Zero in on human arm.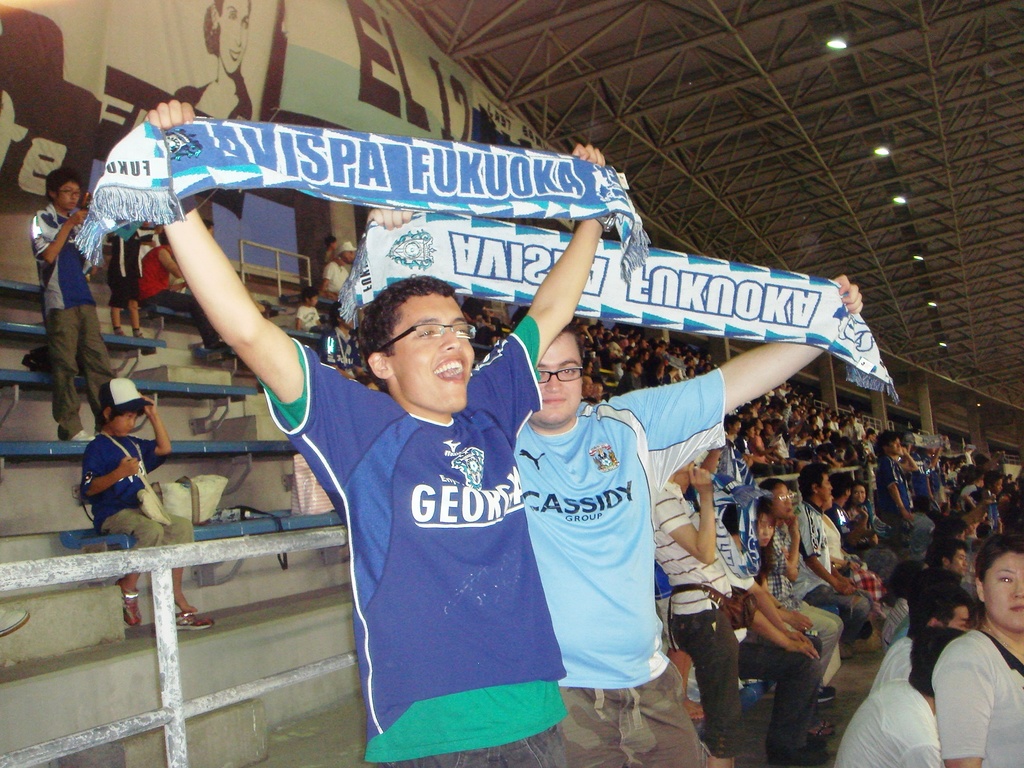
Zeroed in: 628:269:870:487.
